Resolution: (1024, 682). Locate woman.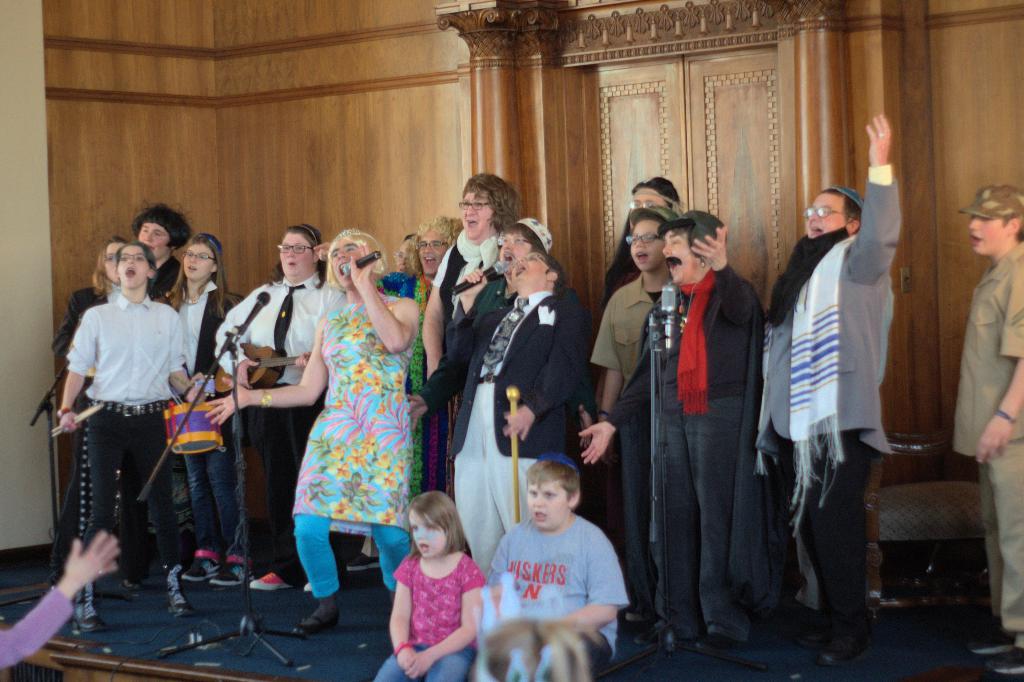
{"x1": 215, "y1": 220, "x2": 330, "y2": 593}.
